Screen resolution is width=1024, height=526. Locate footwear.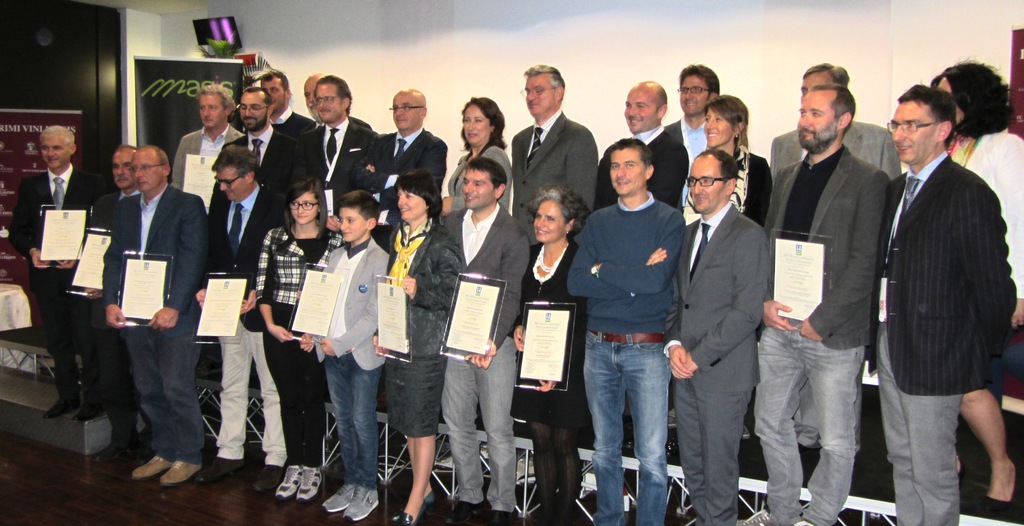
l=273, t=465, r=299, b=504.
